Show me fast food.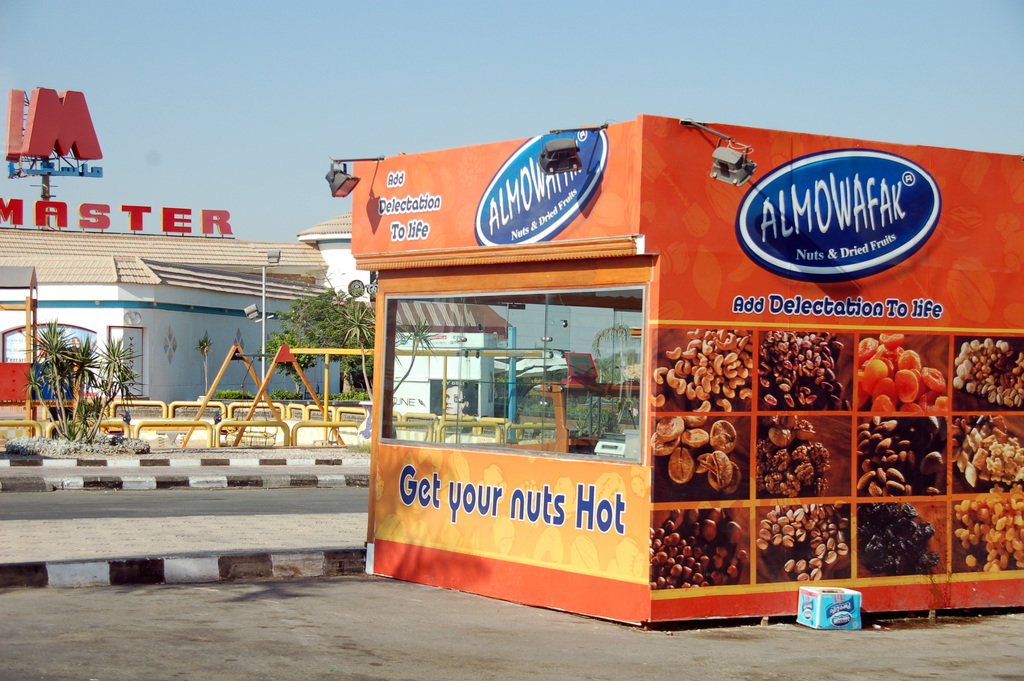
fast food is here: 757:333:847:409.
